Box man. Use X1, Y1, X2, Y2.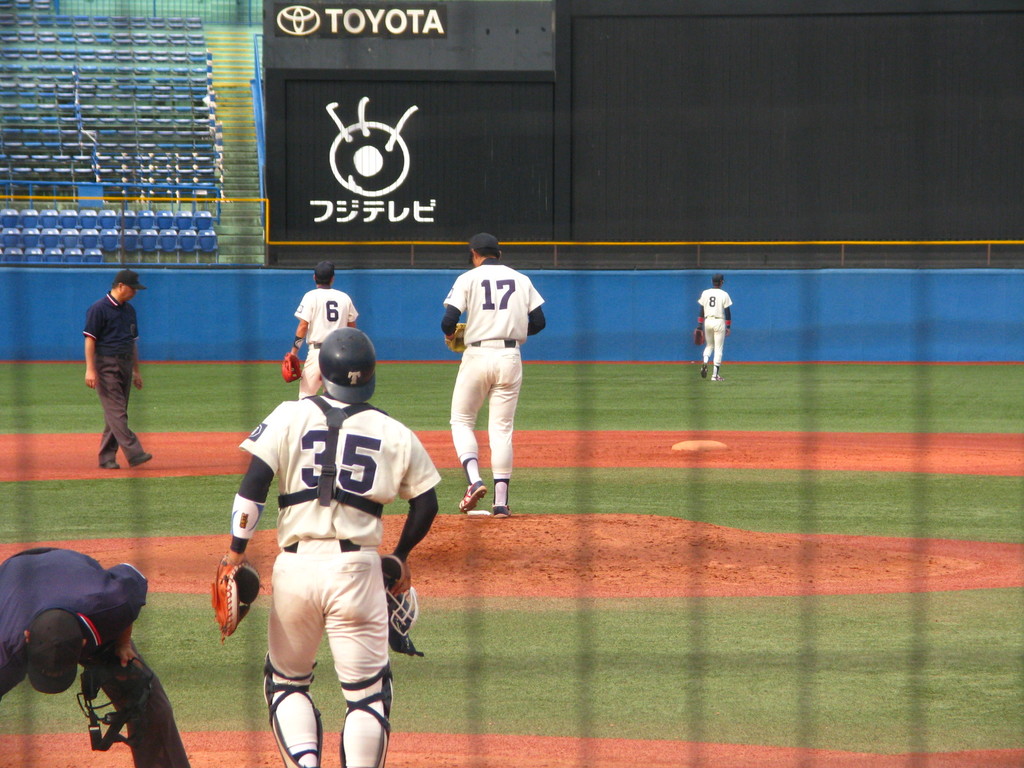
0, 545, 188, 767.
